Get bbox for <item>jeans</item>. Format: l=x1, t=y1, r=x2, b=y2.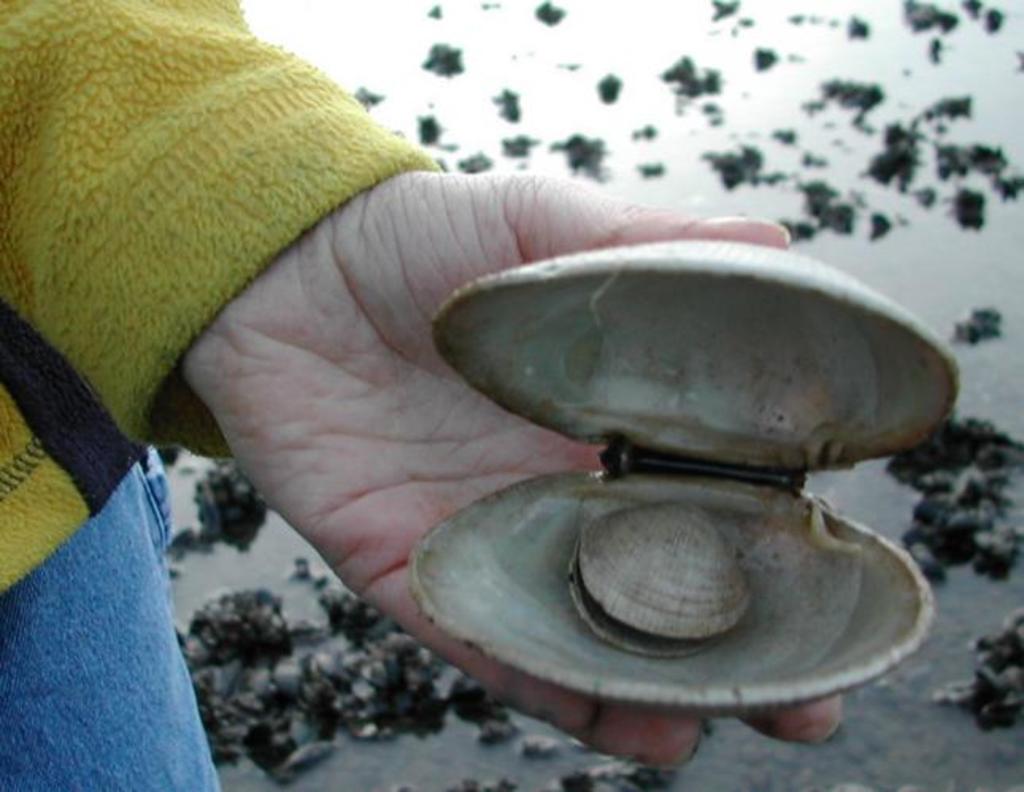
l=0, t=444, r=219, b=790.
